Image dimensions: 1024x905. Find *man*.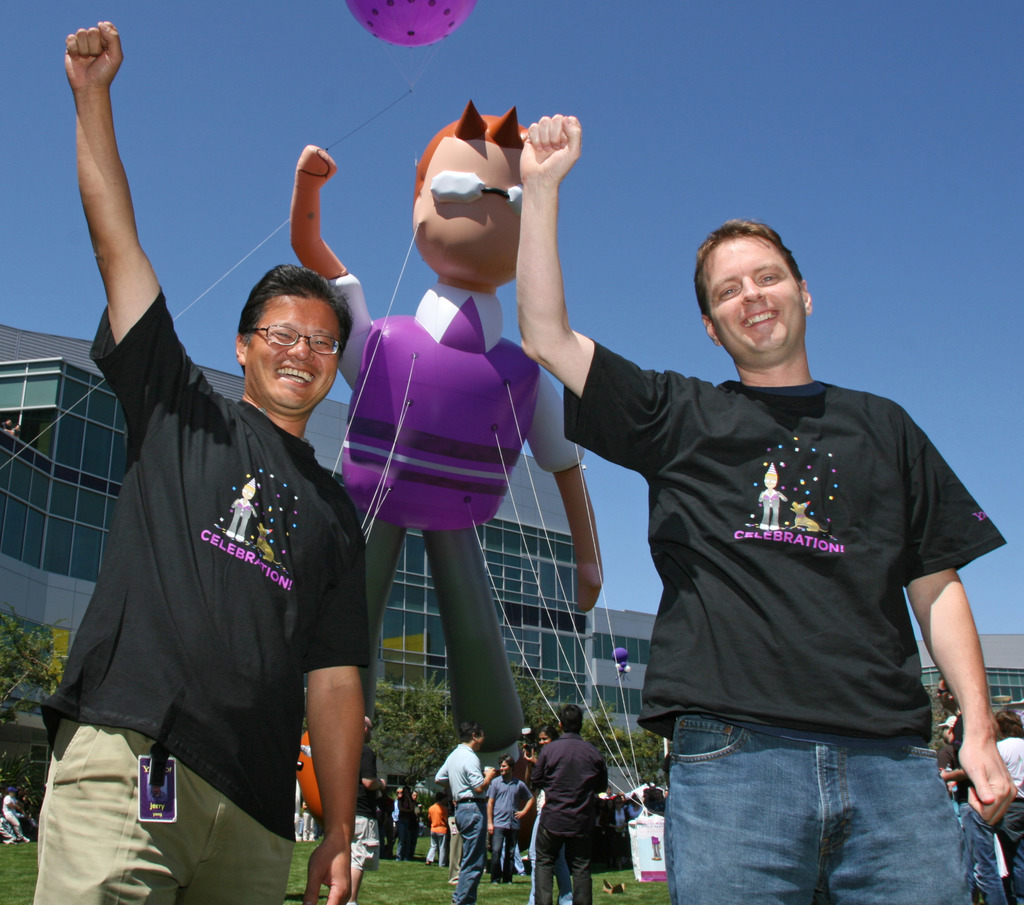
bbox(433, 721, 496, 904).
